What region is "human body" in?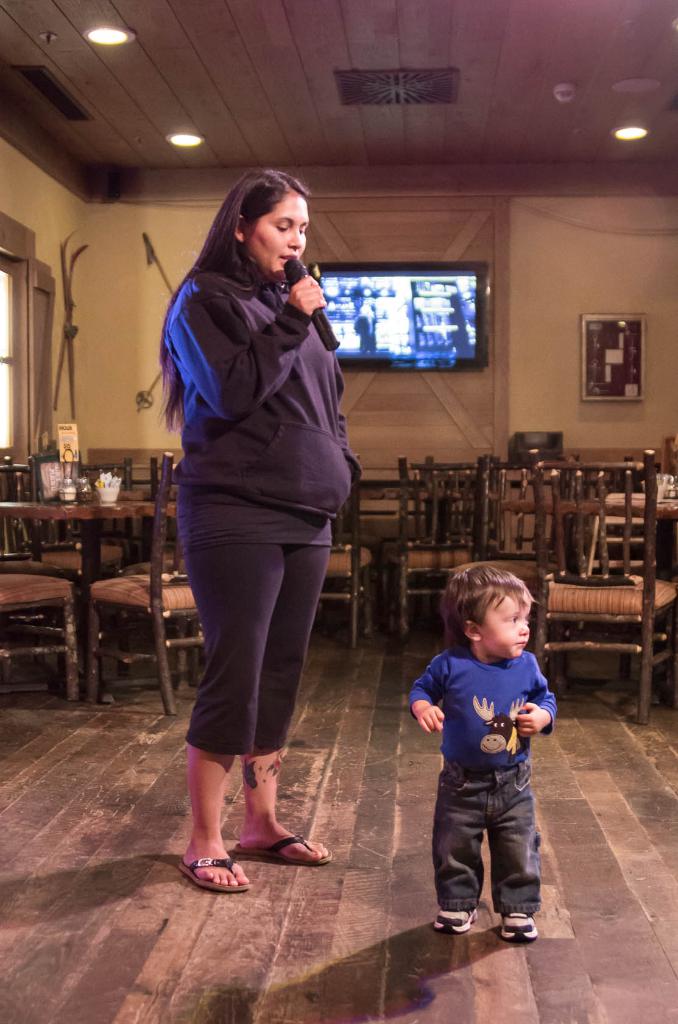
BBox(157, 141, 352, 893).
